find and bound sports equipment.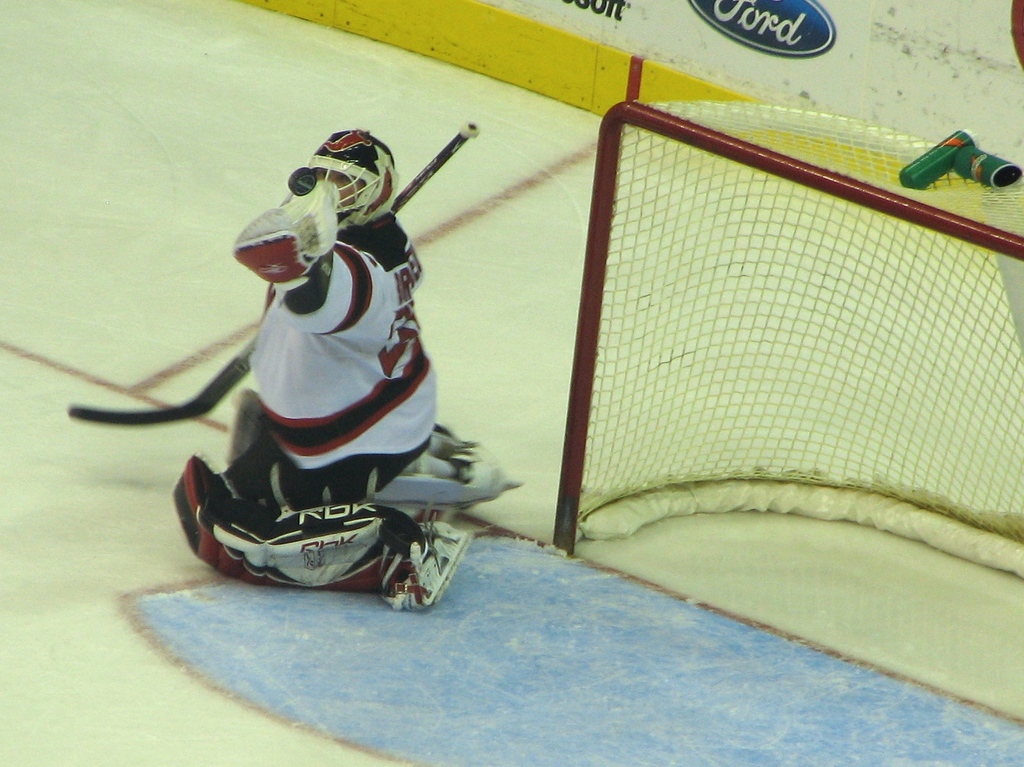
Bound: <region>312, 128, 395, 235</region>.
